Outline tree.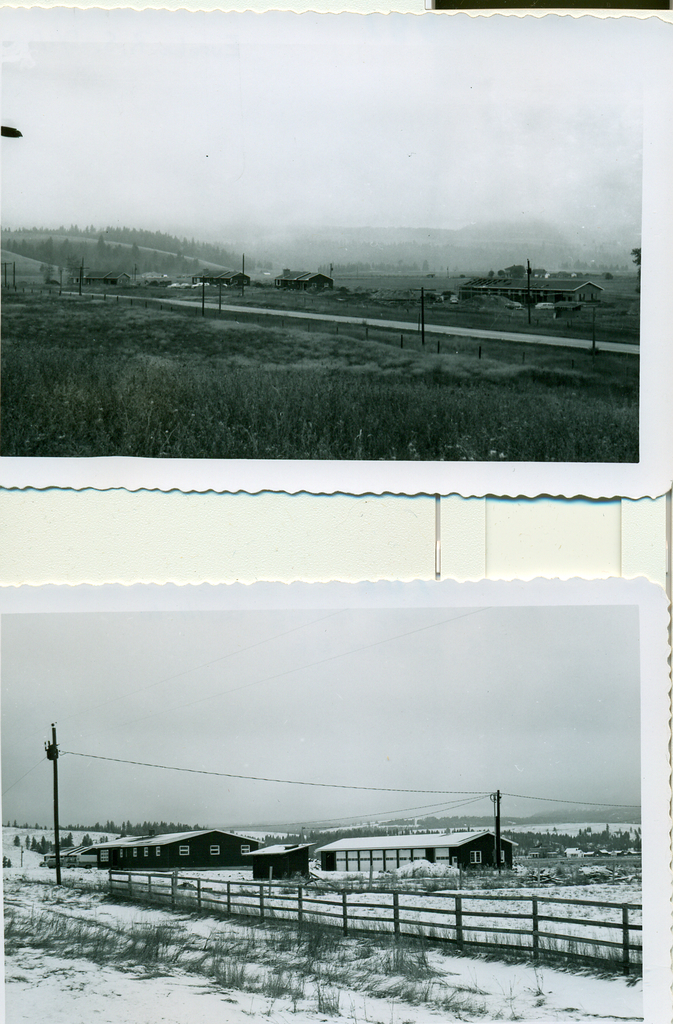
Outline: pyautogui.locateOnScreen(629, 248, 645, 273).
